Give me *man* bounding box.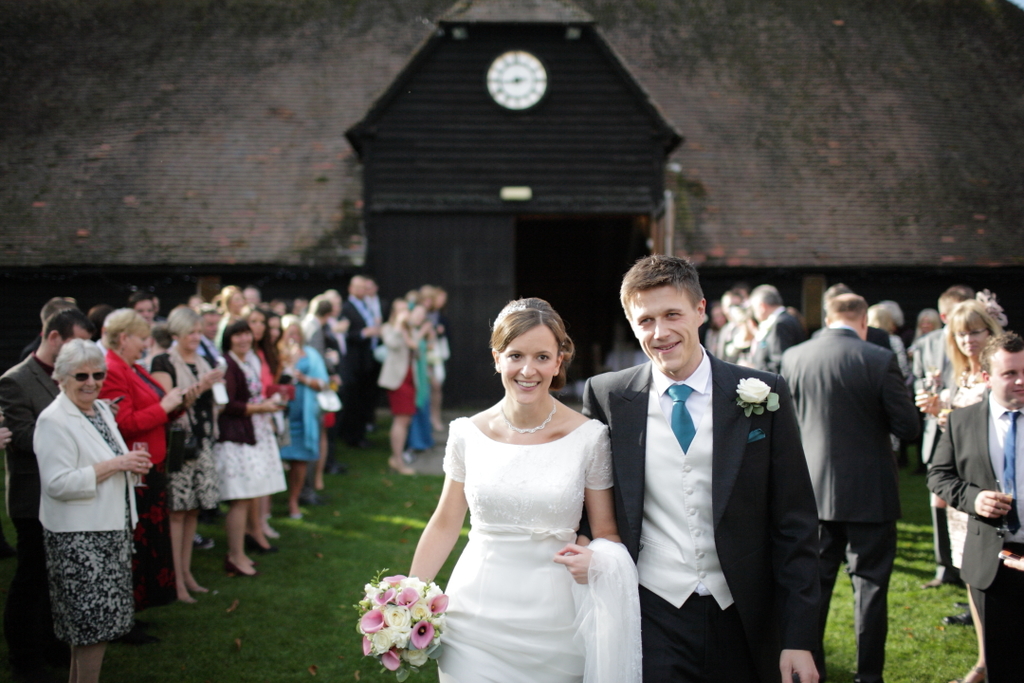
<bbox>923, 336, 1023, 682</bbox>.
